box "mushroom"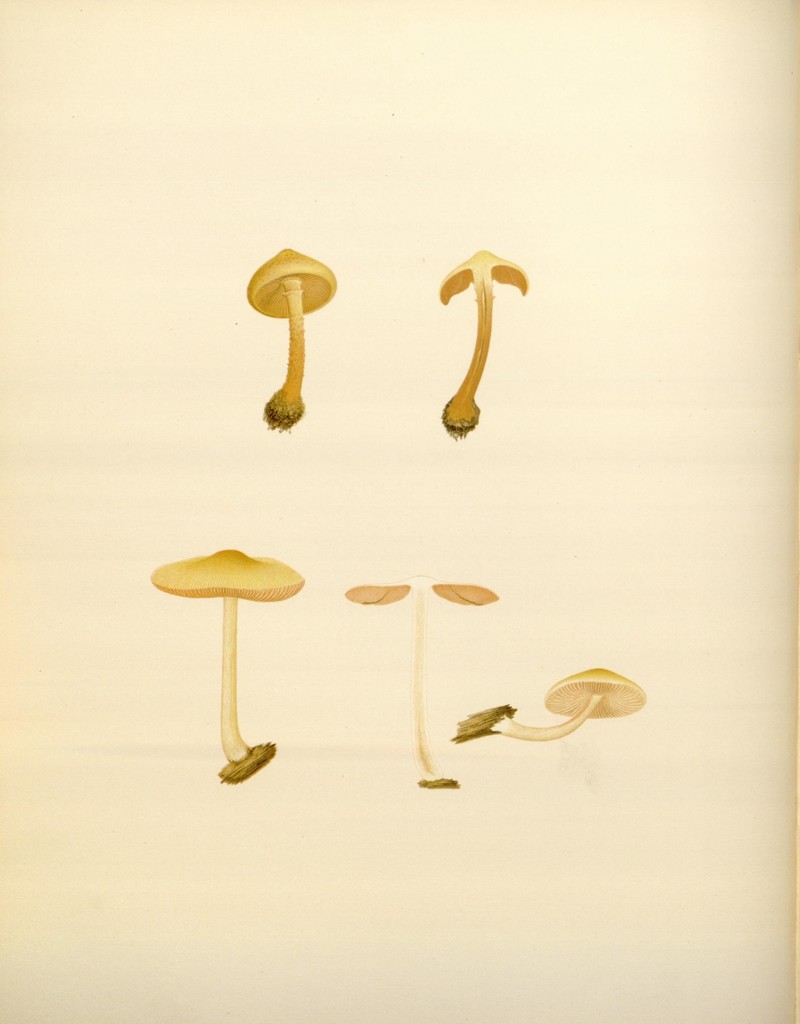
(343, 569, 501, 790)
